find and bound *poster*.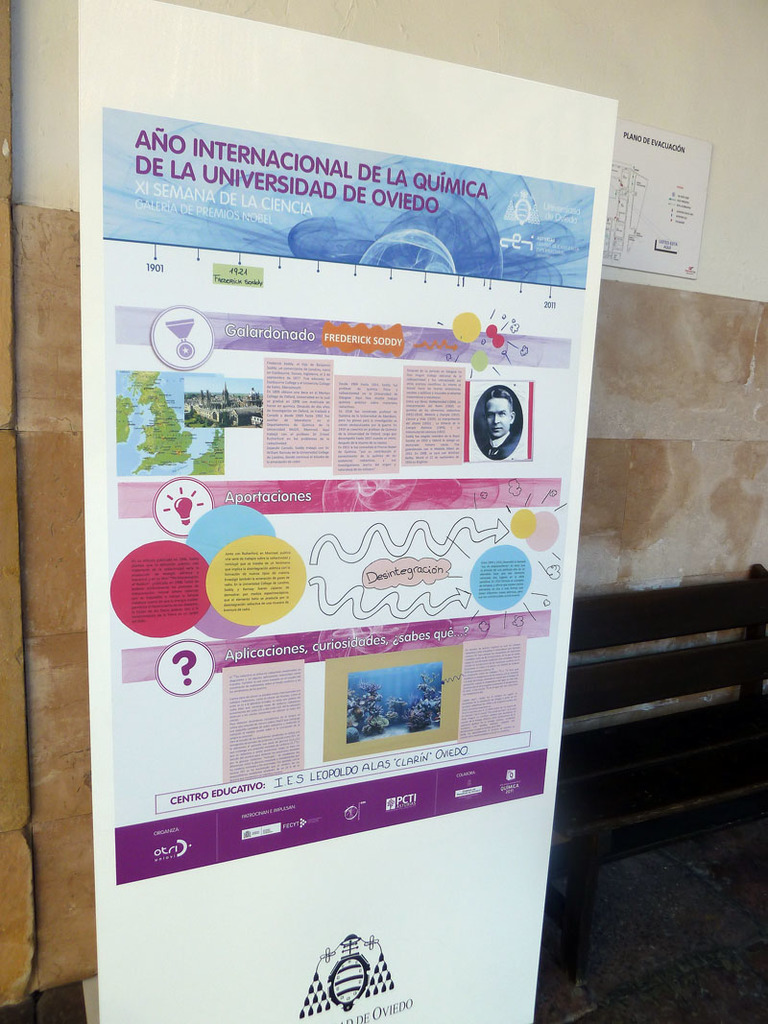
Bound: box(79, 0, 620, 1023).
